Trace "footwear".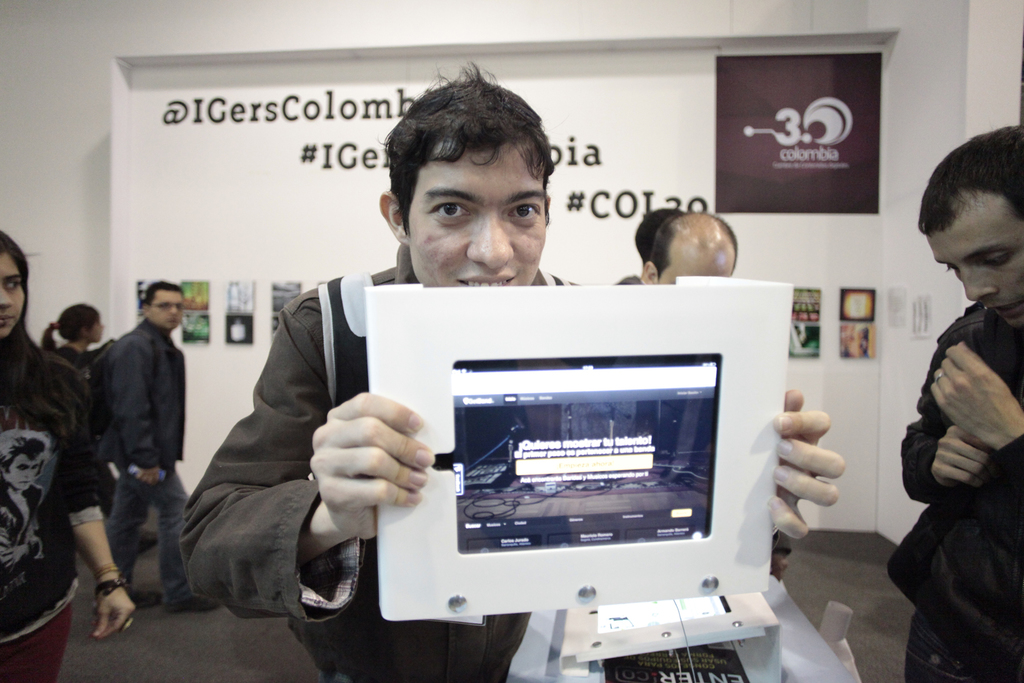
Traced to x1=132 y1=531 x2=171 y2=565.
